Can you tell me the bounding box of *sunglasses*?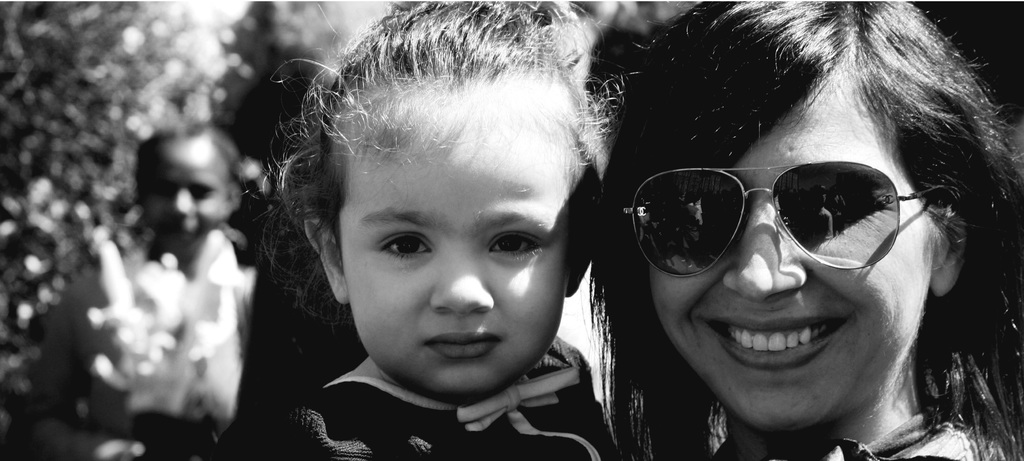
{"x1": 621, "y1": 157, "x2": 929, "y2": 279}.
